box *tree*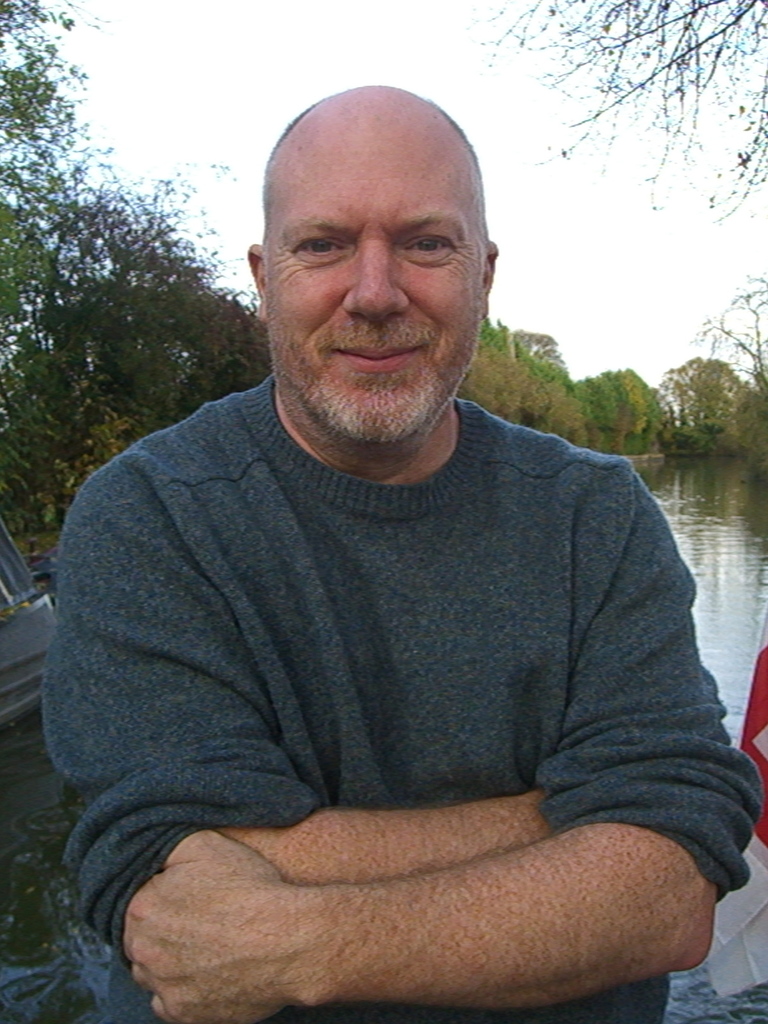
BBox(0, 0, 123, 385)
